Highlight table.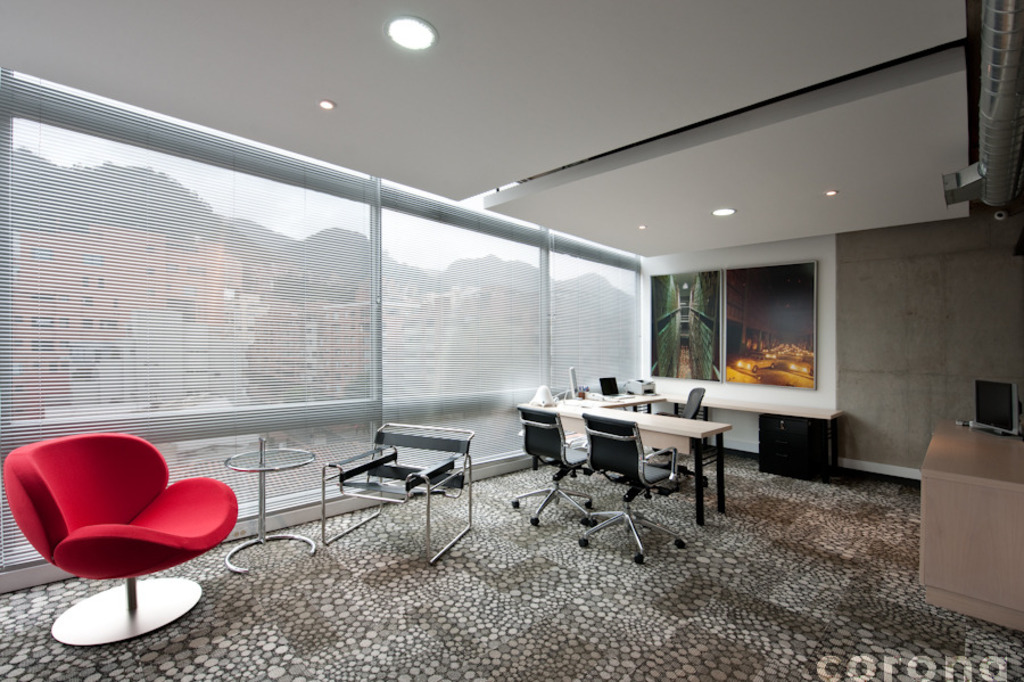
Highlighted region: bbox(536, 385, 733, 527).
